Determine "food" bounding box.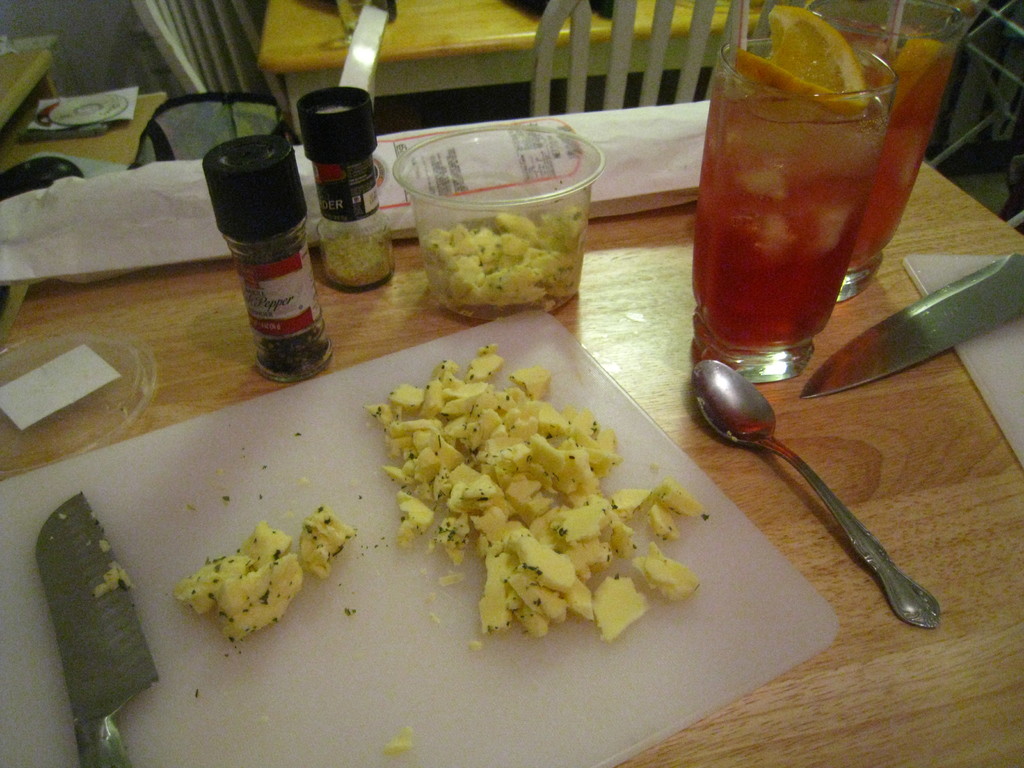
Determined: x1=216, y1=468, x2=222, y2=474.
